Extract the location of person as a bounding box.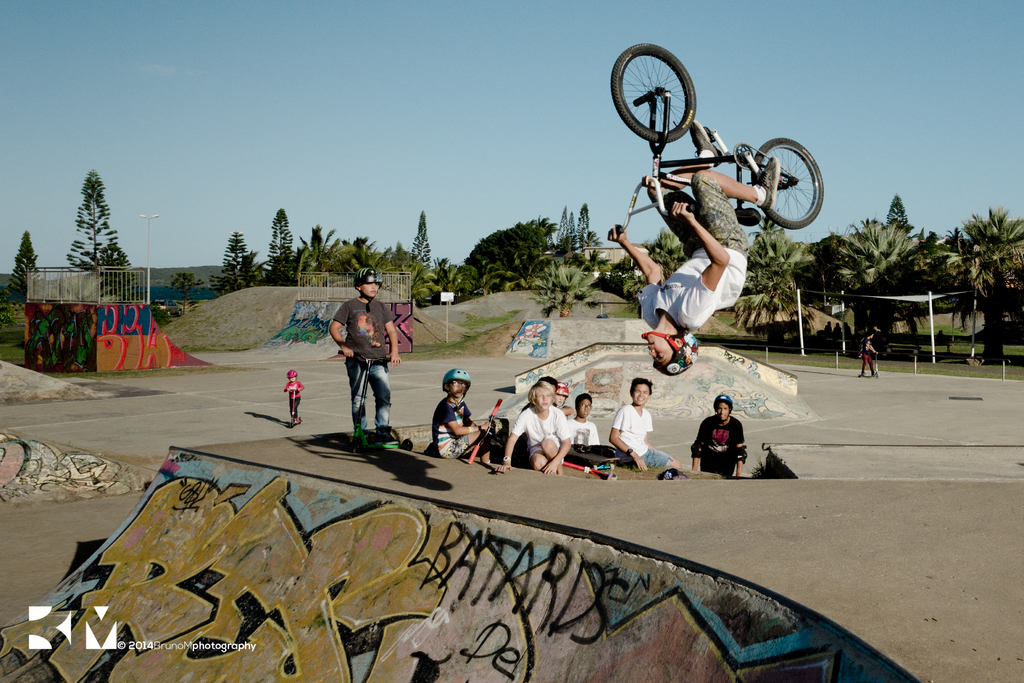
(x1=704, y1=396, x2=758, y2=483).
